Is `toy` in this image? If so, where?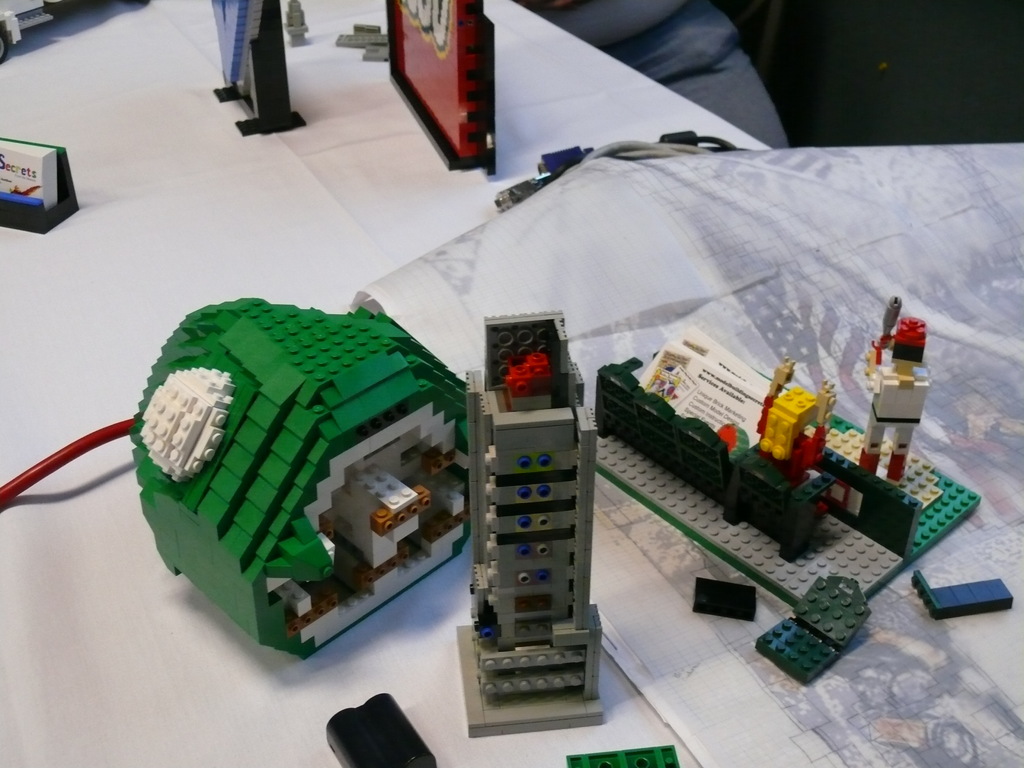
Yes, at Rect(869, 308, 935, 481).
